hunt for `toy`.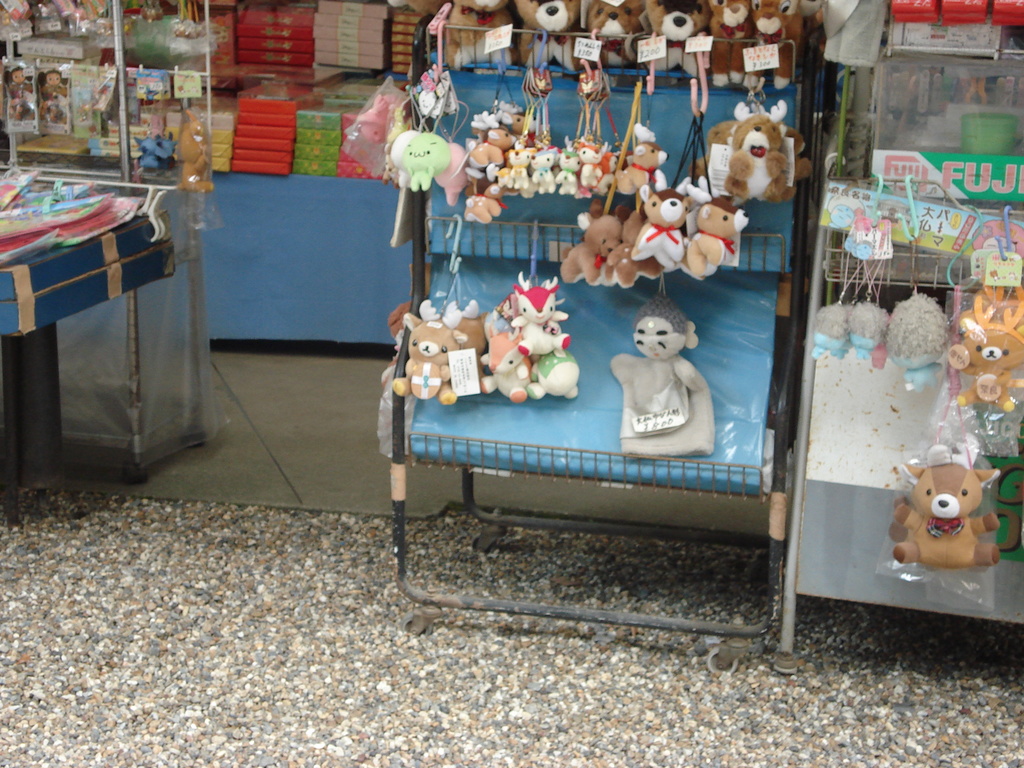
Hunted down at [left=37, top=4, right=53, bottom=21].
